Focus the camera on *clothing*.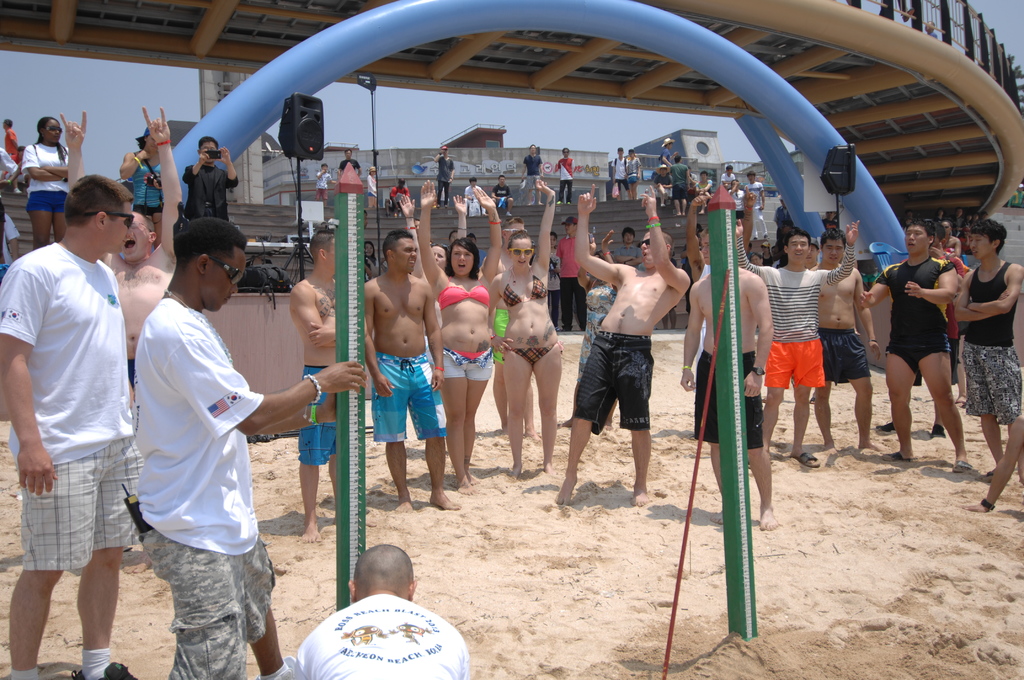
Focus region: <region>564, 230, 595, 328</region>.
